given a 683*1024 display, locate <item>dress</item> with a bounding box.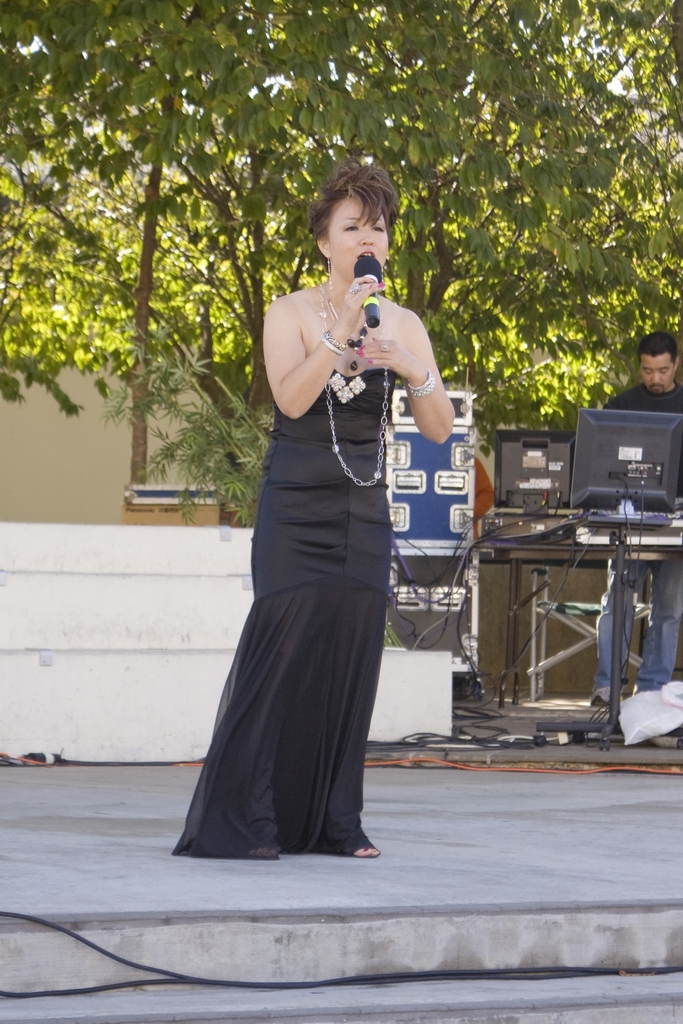
Located: [185, 284, 412, 845].
